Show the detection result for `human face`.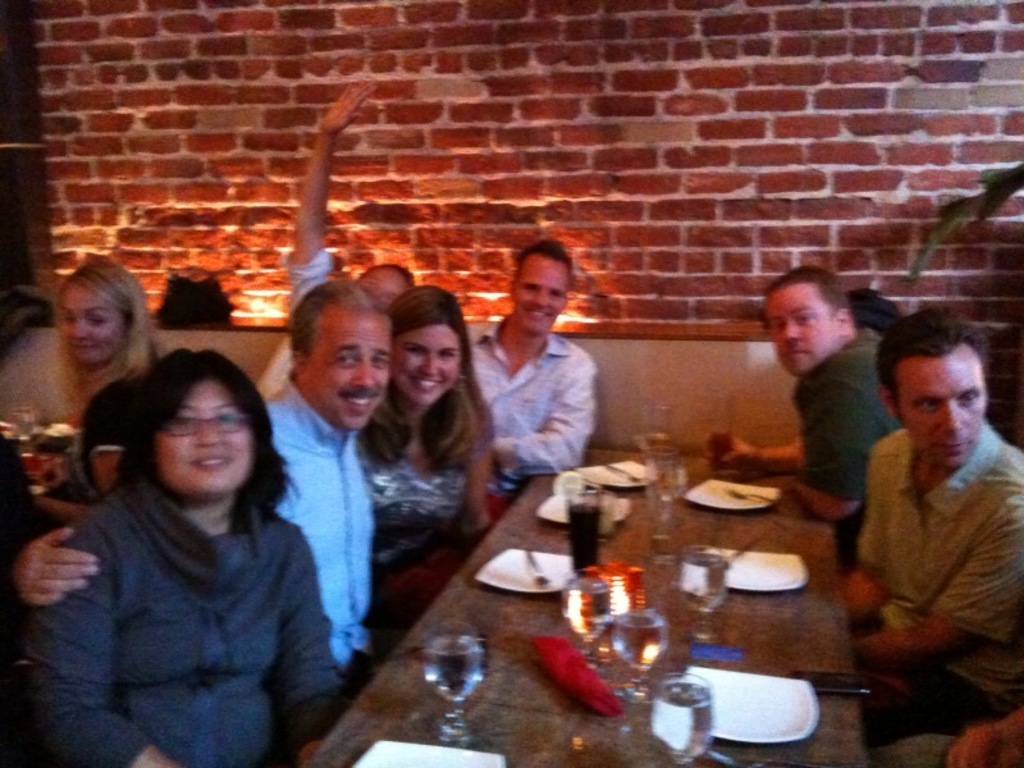
l=393, t=326, r=458, b=407.
